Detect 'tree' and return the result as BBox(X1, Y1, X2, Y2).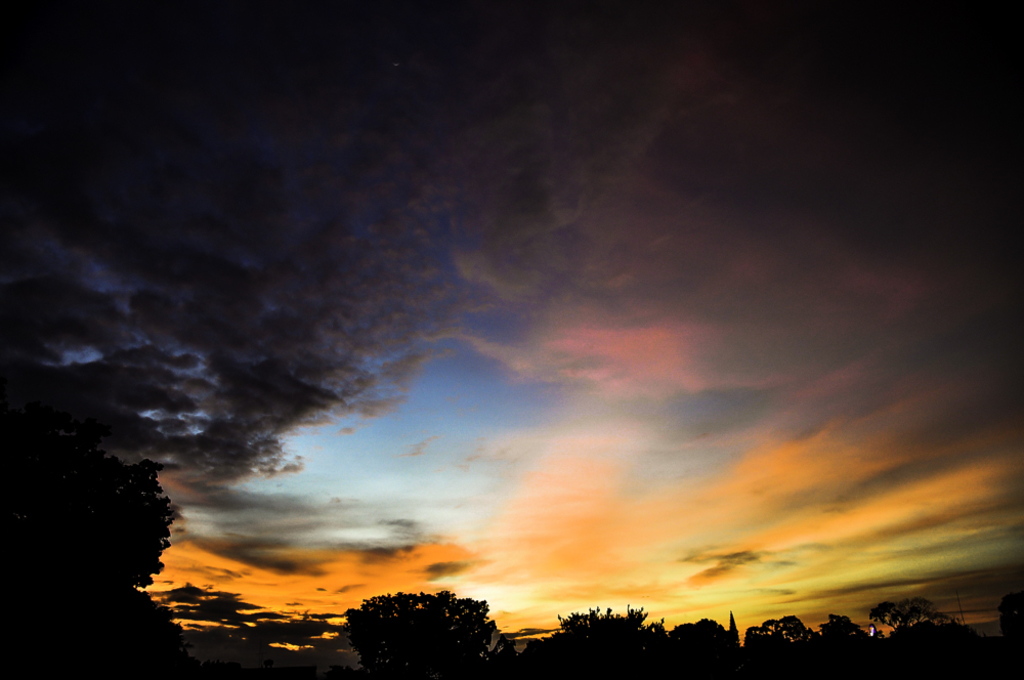
BBox(0, 452, 189, 679).
